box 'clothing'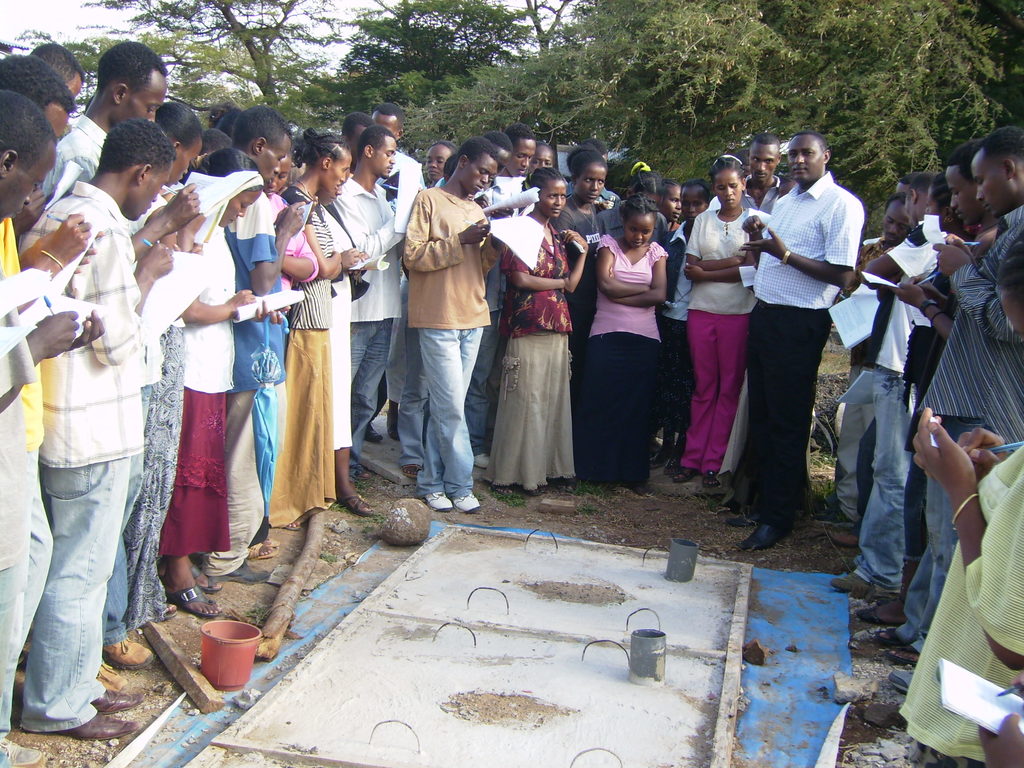
686/198/764/462
